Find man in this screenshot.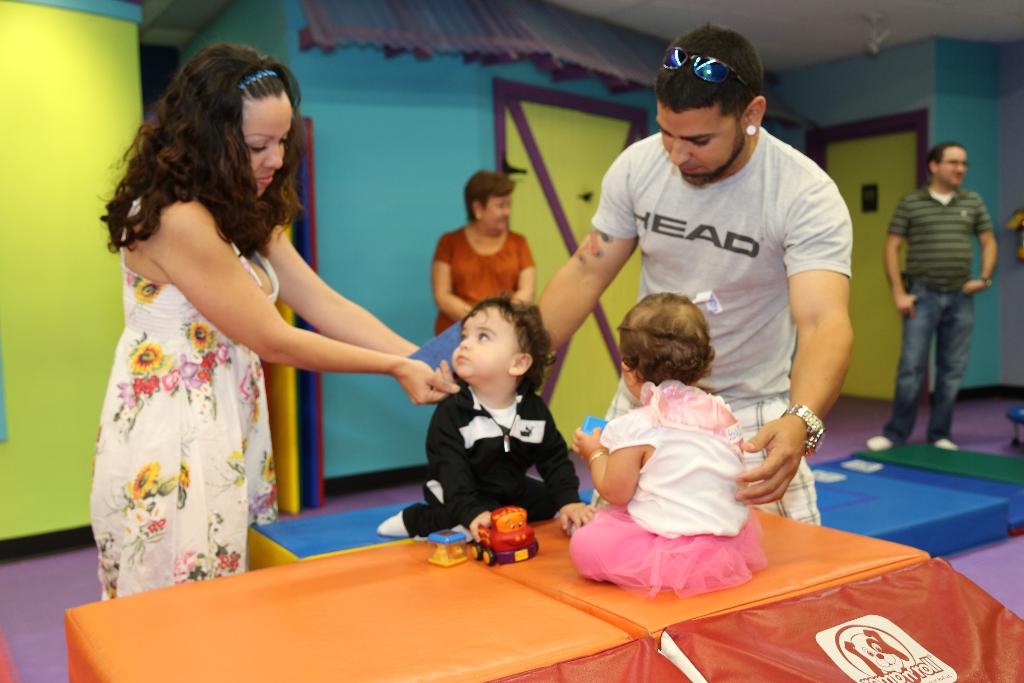
The bounding box for man is detection(528, 23, 854, 530).
